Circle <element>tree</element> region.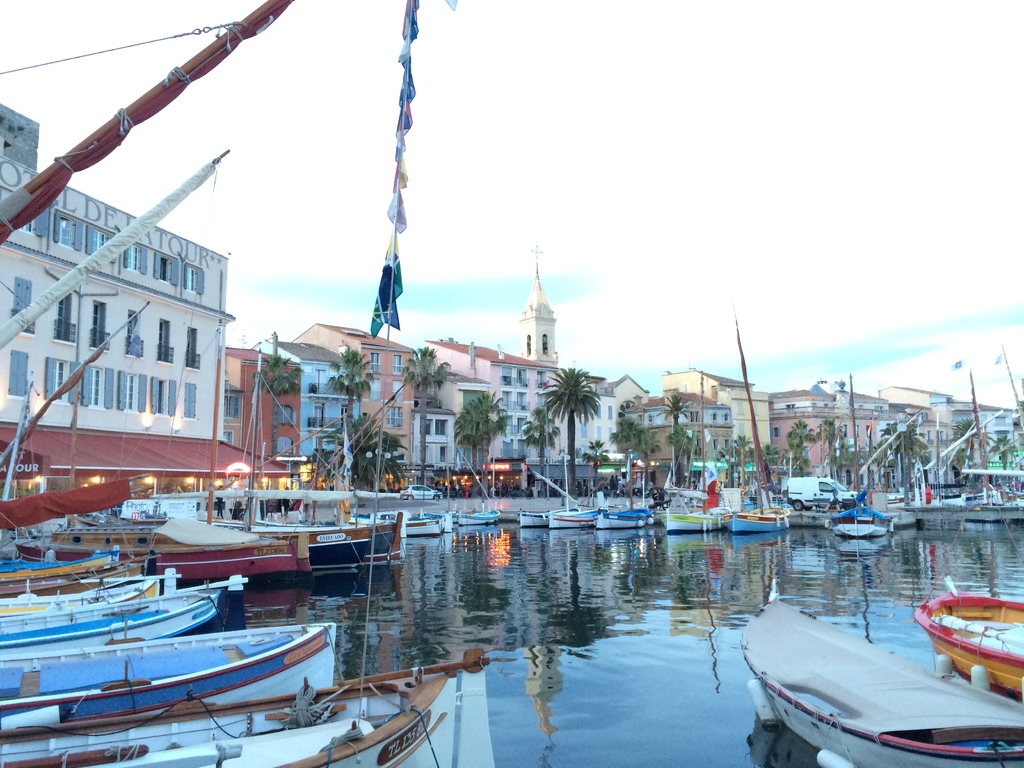
Region: <bbox>662, 387, 712, 493</bbox>.
